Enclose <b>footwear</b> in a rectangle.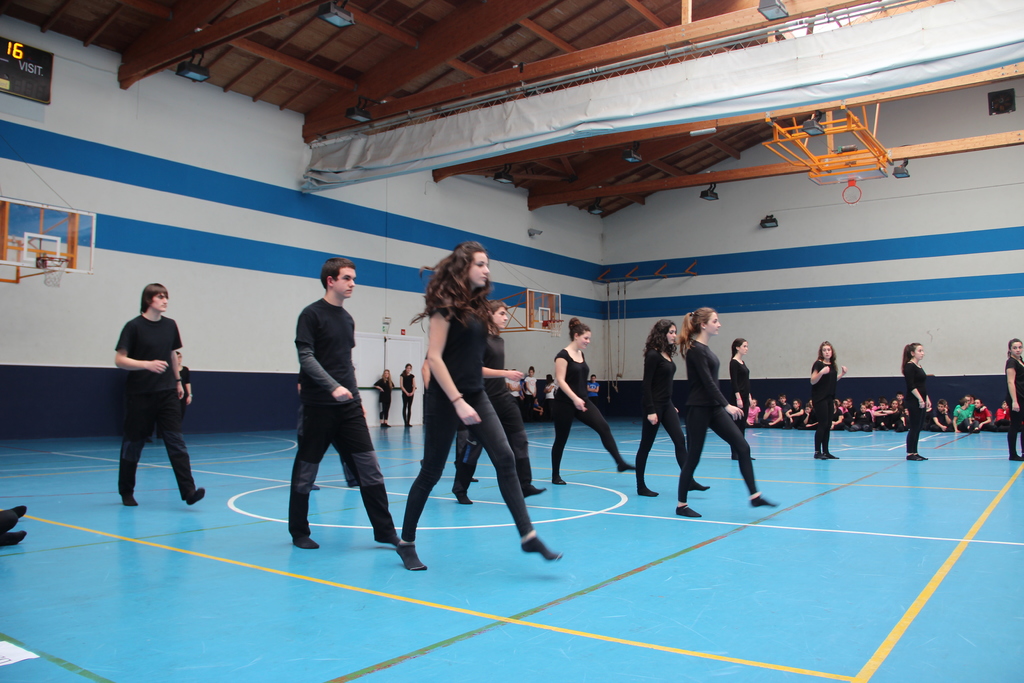
select_region(750, 495, 780, 508).
